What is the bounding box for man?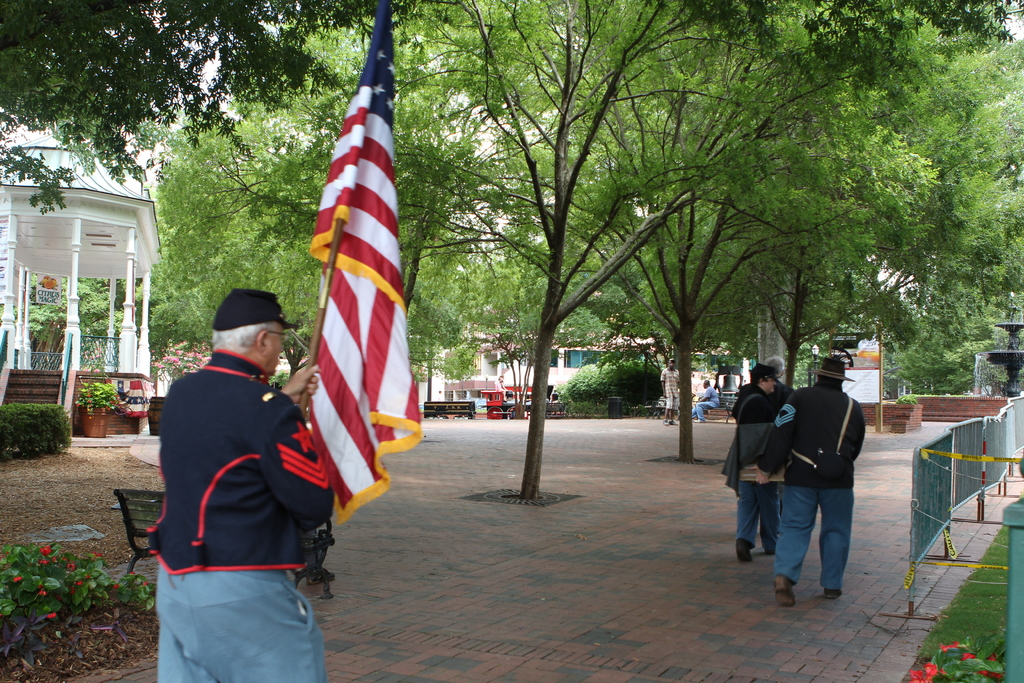
BBox(155, 286, 336, 682).
